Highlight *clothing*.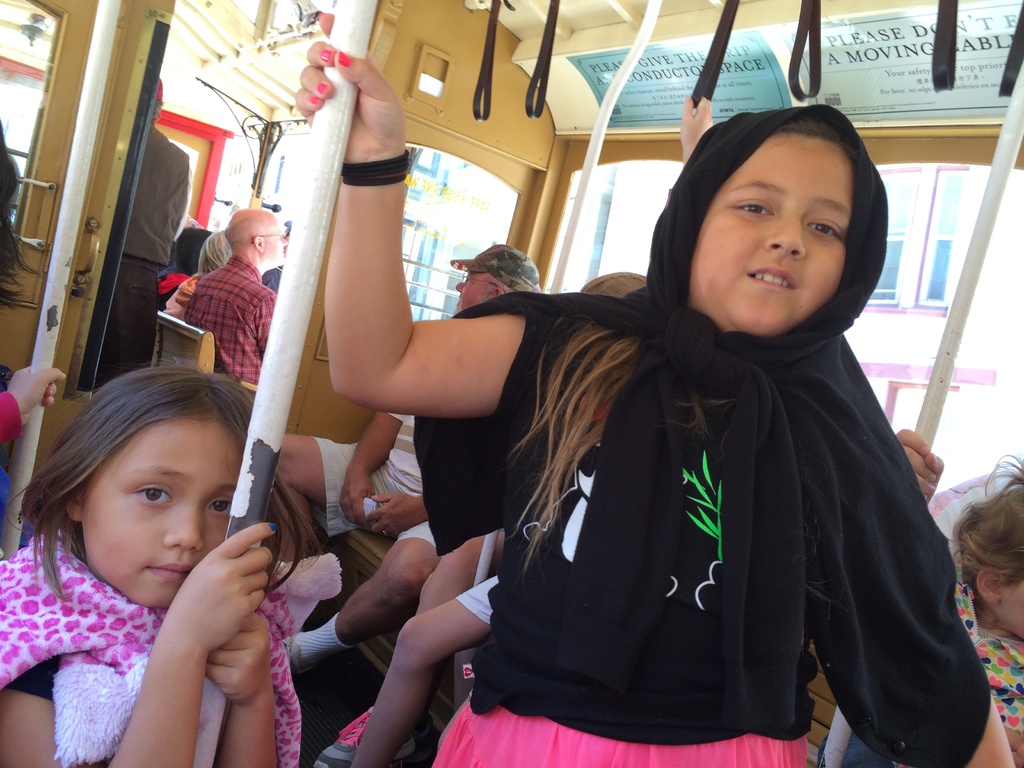
Highlighted region: [left=154, top=269, right=193, bottom=313].
